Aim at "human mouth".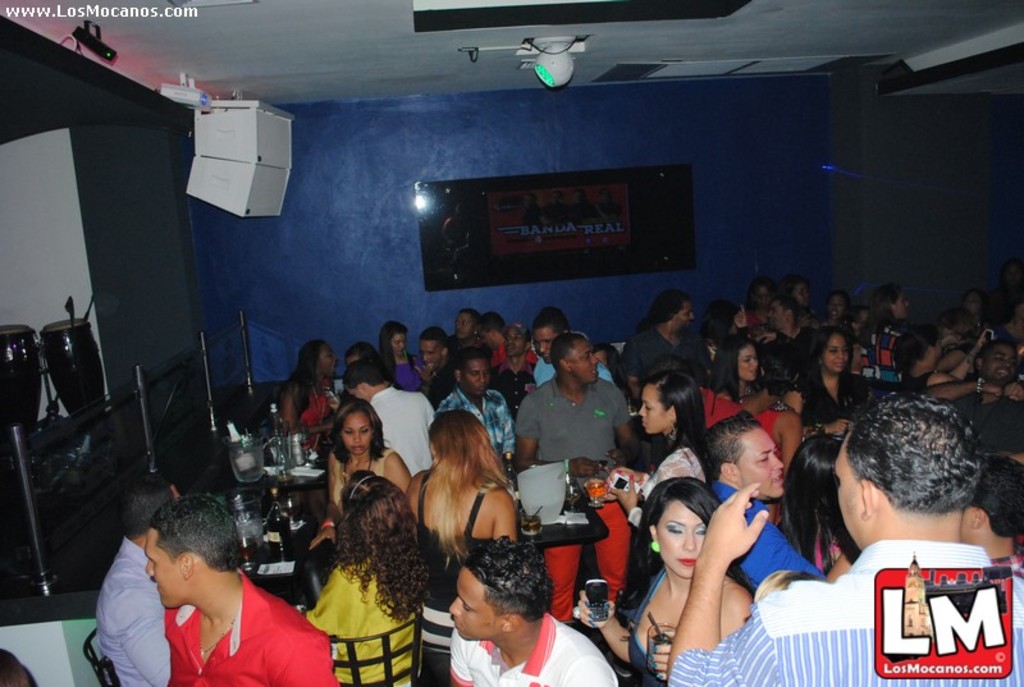
Aimed at 675, 558, 698, 568.
